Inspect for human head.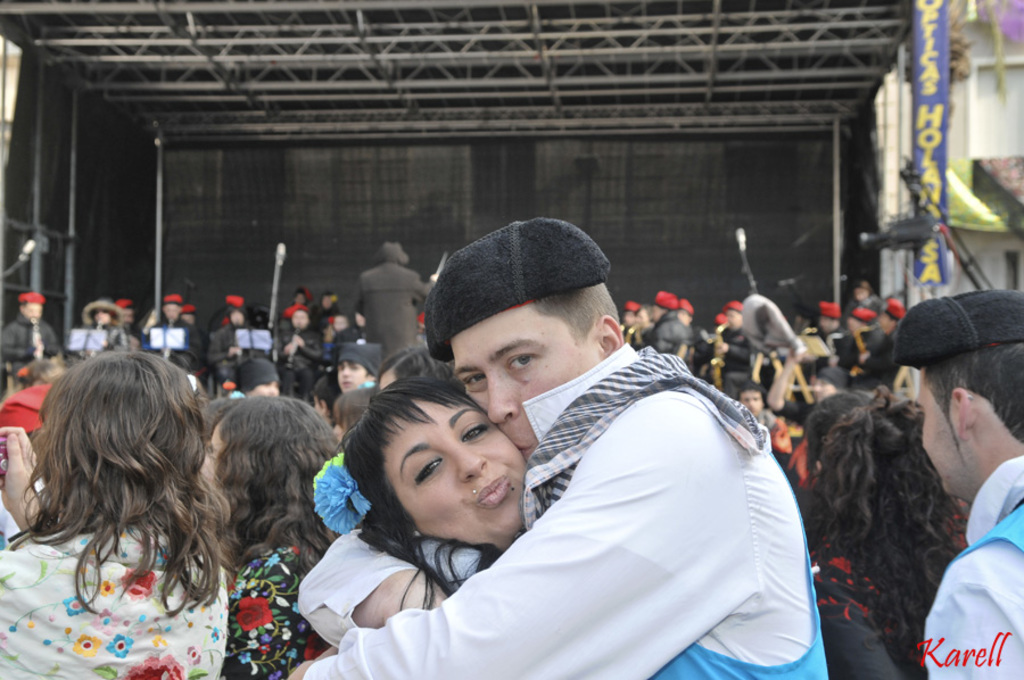
Inspection: rect(915, 289, 1023, 499).
